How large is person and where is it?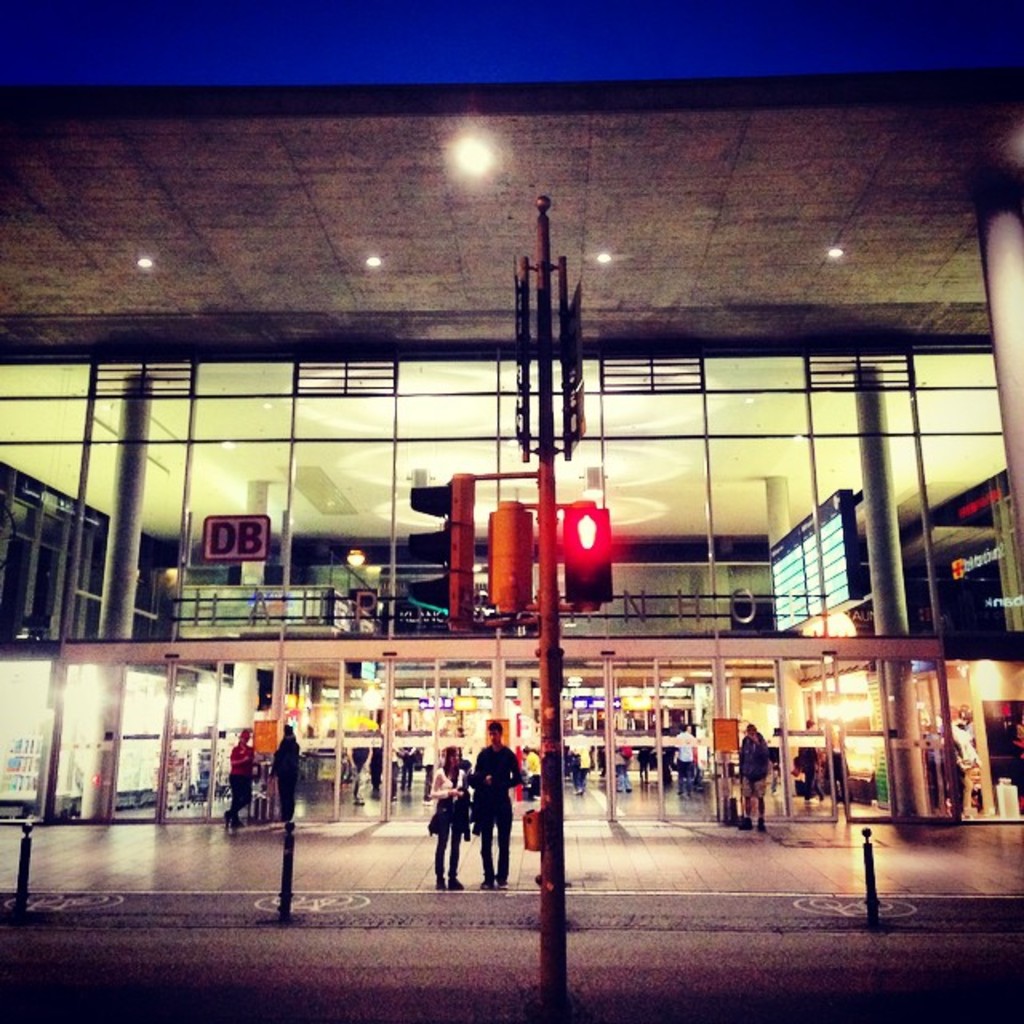
Bounding box: locate(680, 722, 696, 795).
